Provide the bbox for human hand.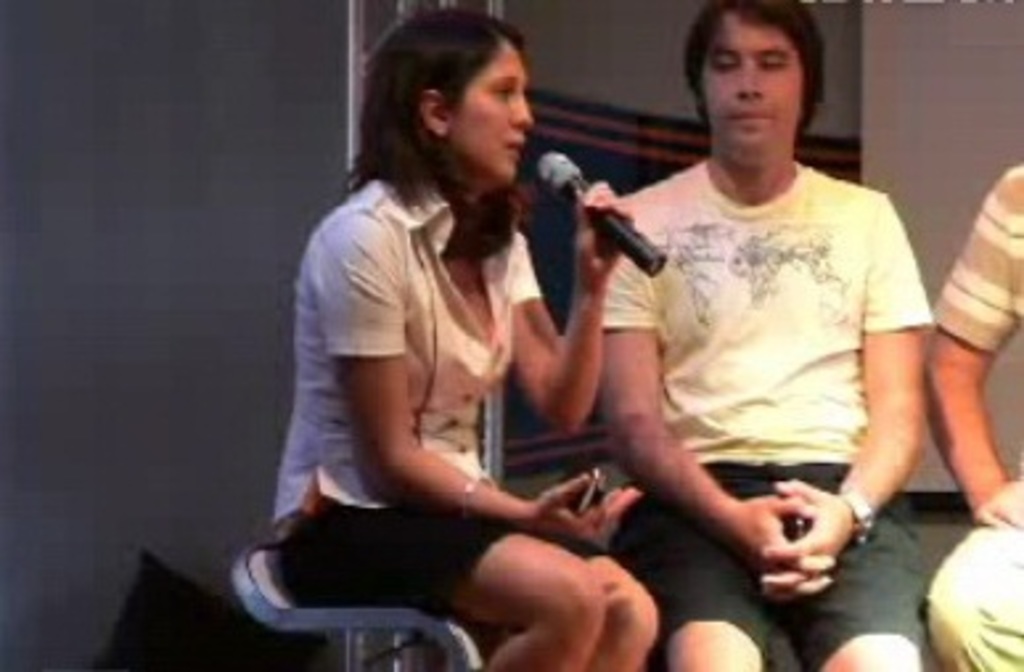
box(974, 471, 1021, 526).
